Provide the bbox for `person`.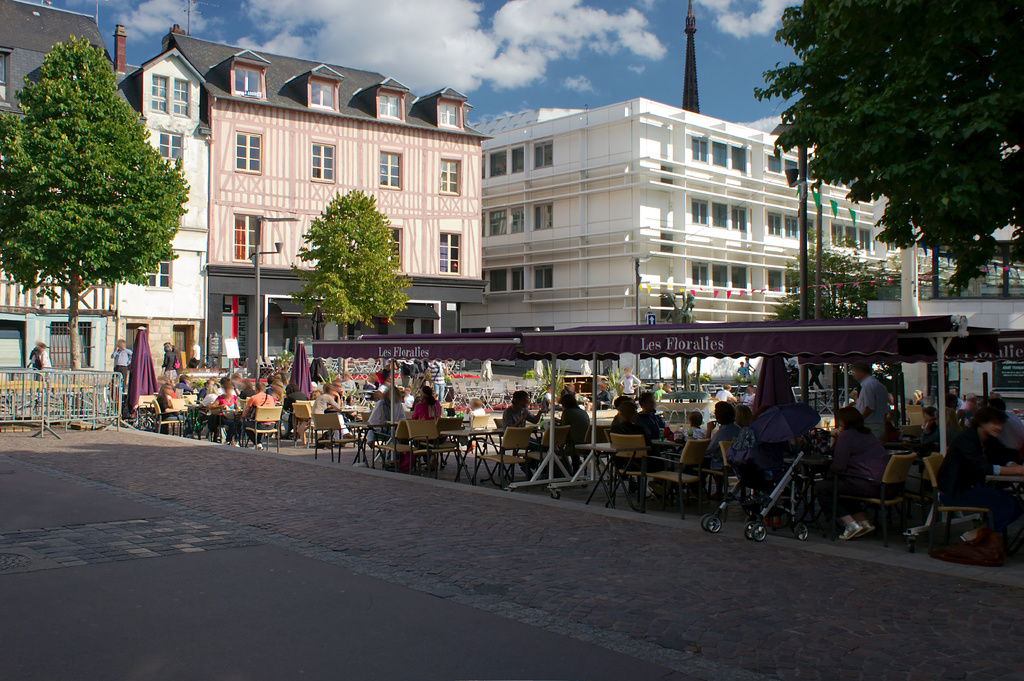
161:340:180:369.
